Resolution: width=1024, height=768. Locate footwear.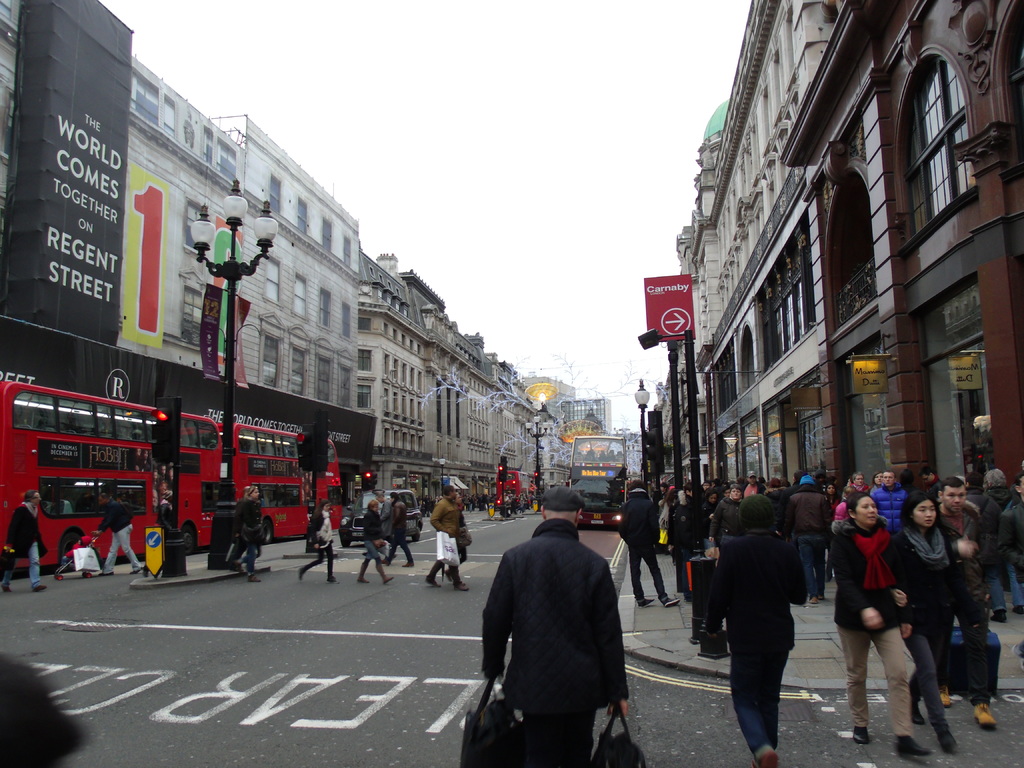
<region>454, 579, 470, 591</region>.
